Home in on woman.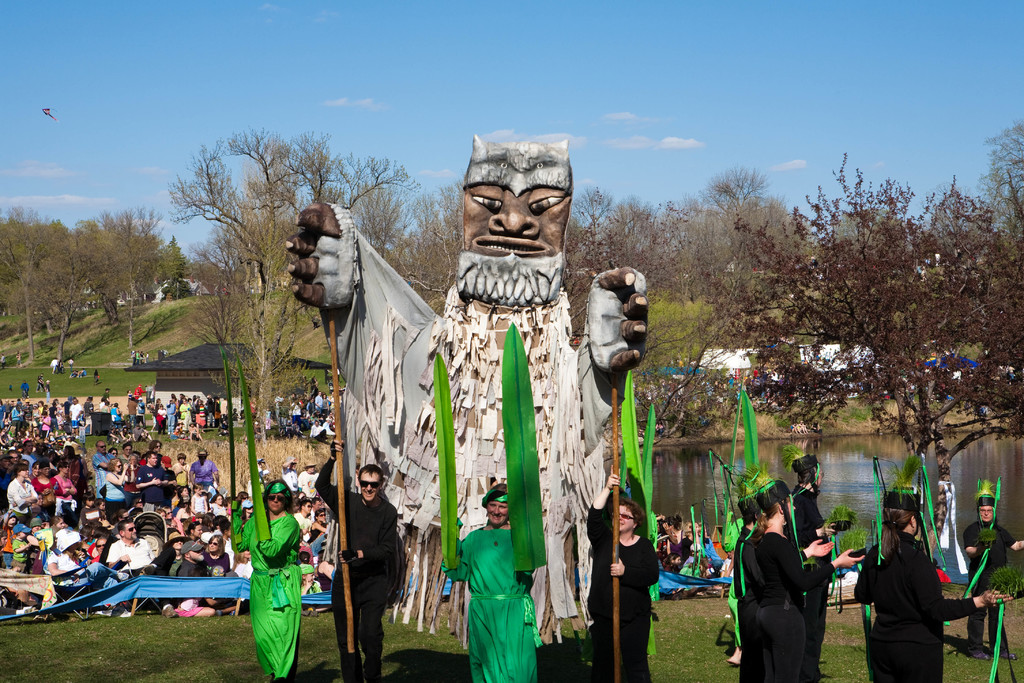
Homed in at crop(29, 424, 38, 438).
